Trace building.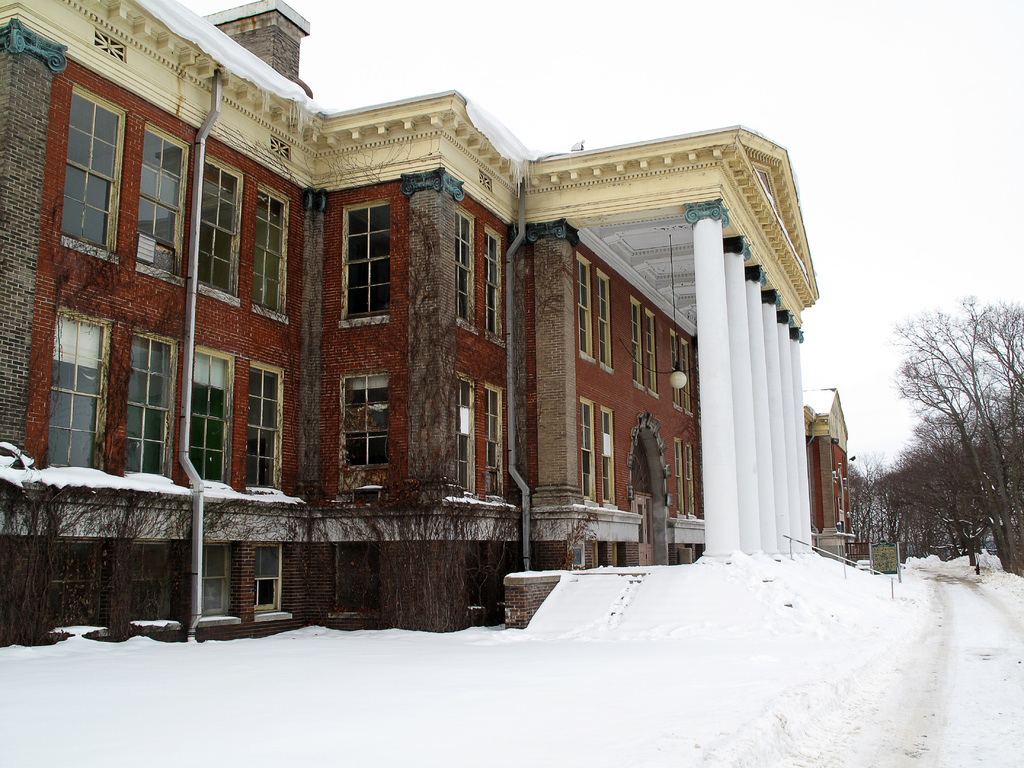
Traced to left=0, top=0, right=852, bottom=636.
